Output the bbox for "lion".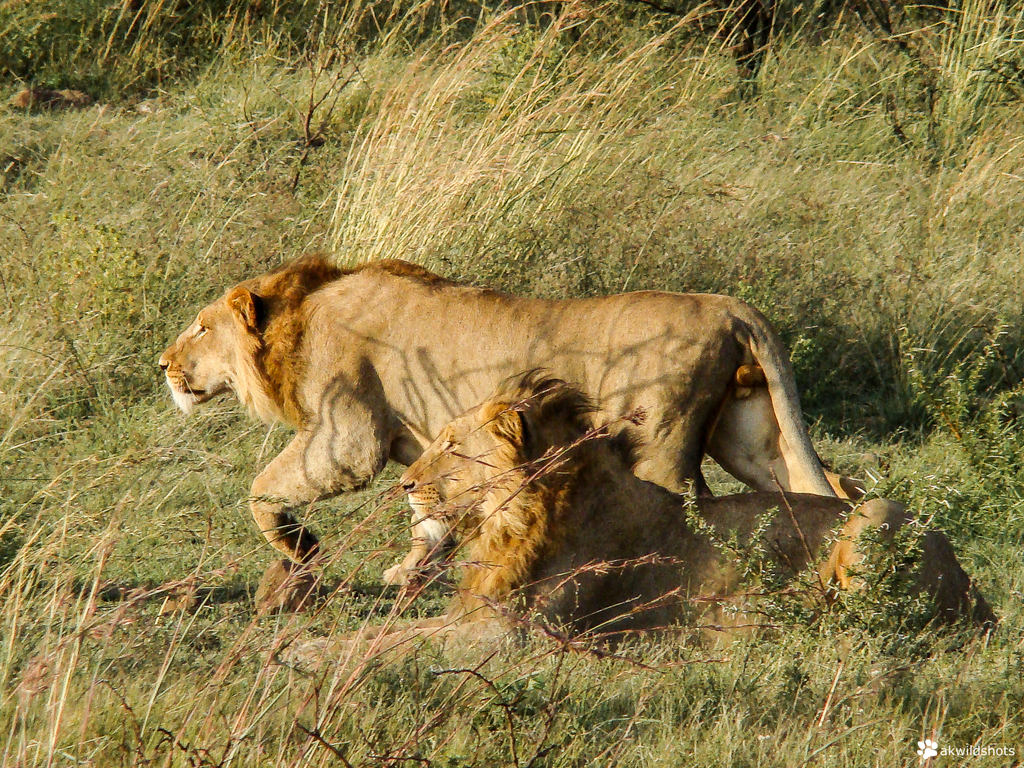
detection(294, 364, 996, 654).
